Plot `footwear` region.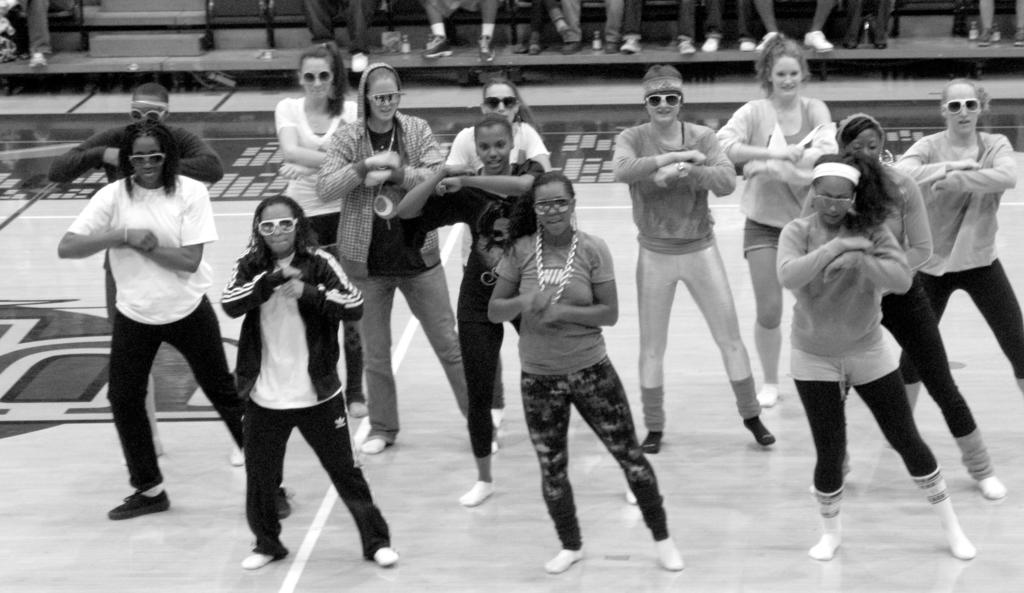
Plotted at bbox=[105, 491, 173, 517].
